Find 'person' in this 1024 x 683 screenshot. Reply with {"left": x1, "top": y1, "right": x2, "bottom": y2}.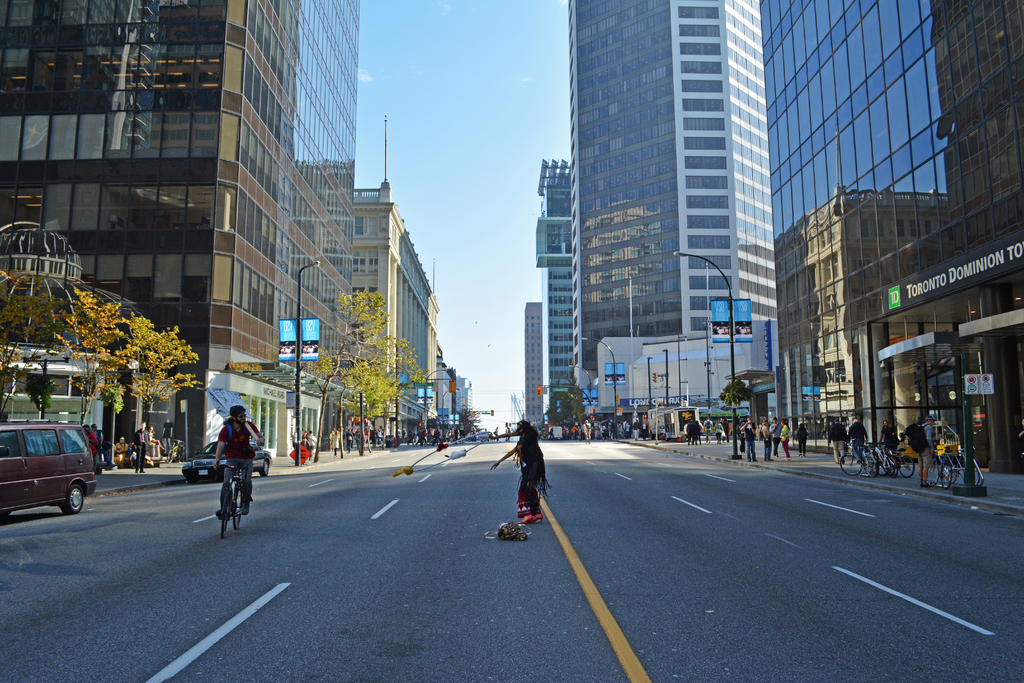
{"left": 148, "top": 425, "right": 163, "bottom": 448}.
